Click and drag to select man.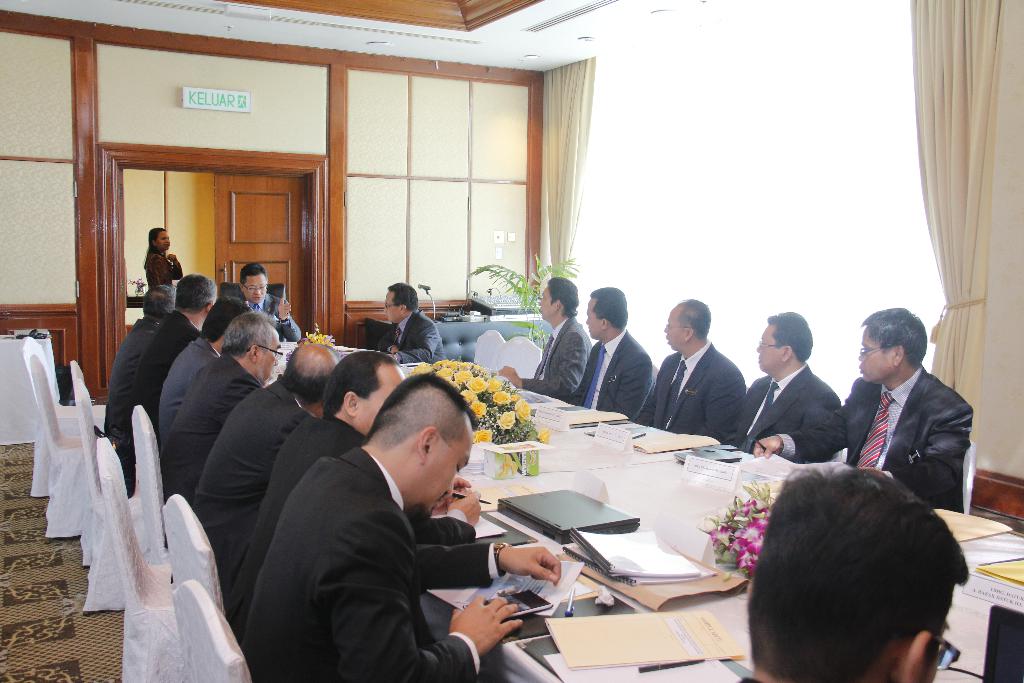
Selection: bbox=[155, 302, 291, 514].
